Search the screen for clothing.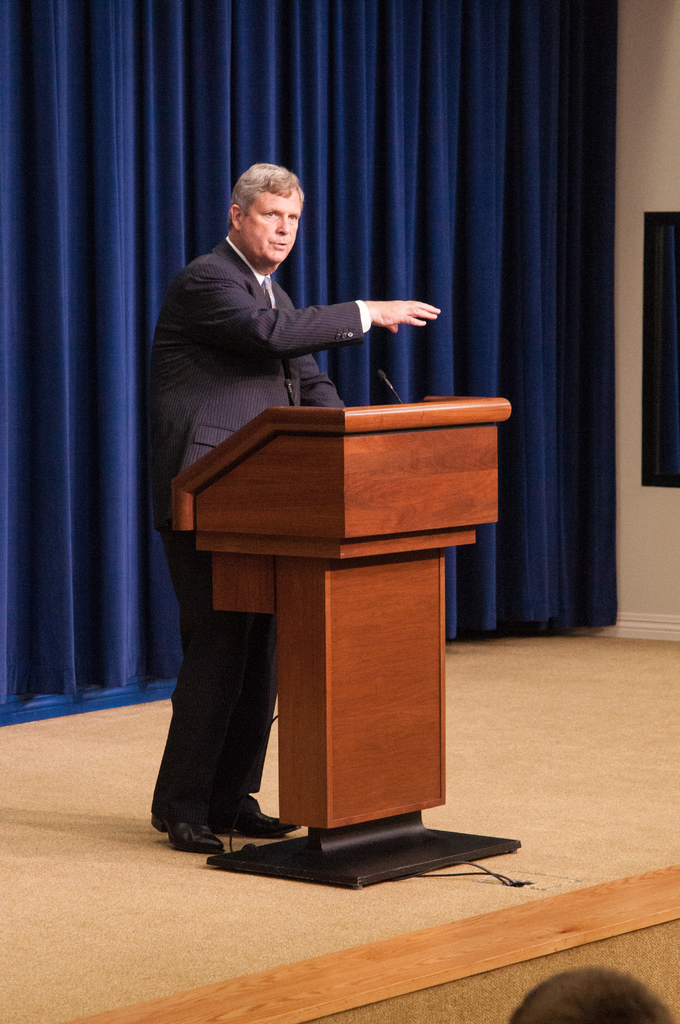
Found at locate(143, 239, 370, 817).
